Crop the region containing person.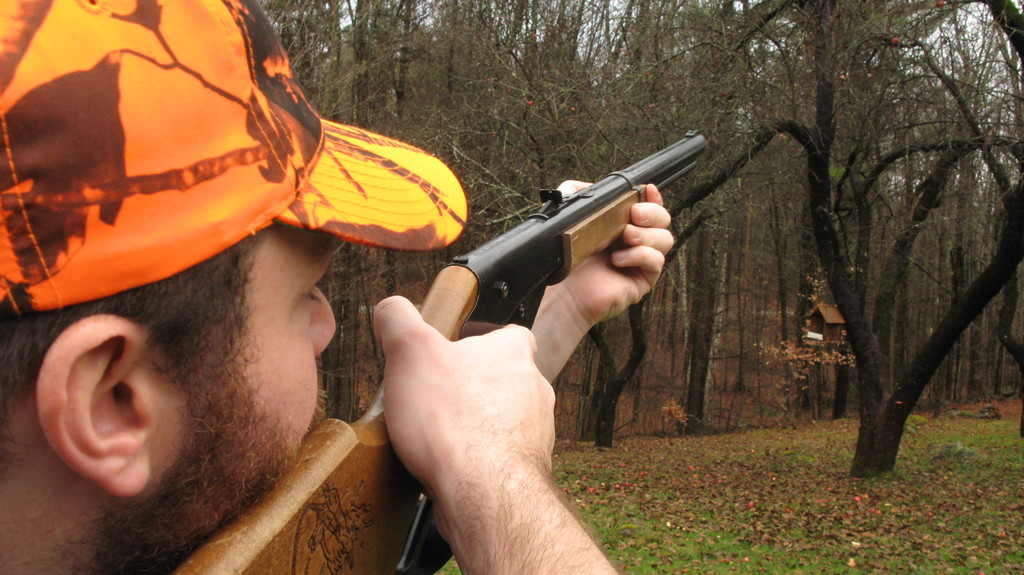
Crop region: bbox=(0, 0, 674, 574).
